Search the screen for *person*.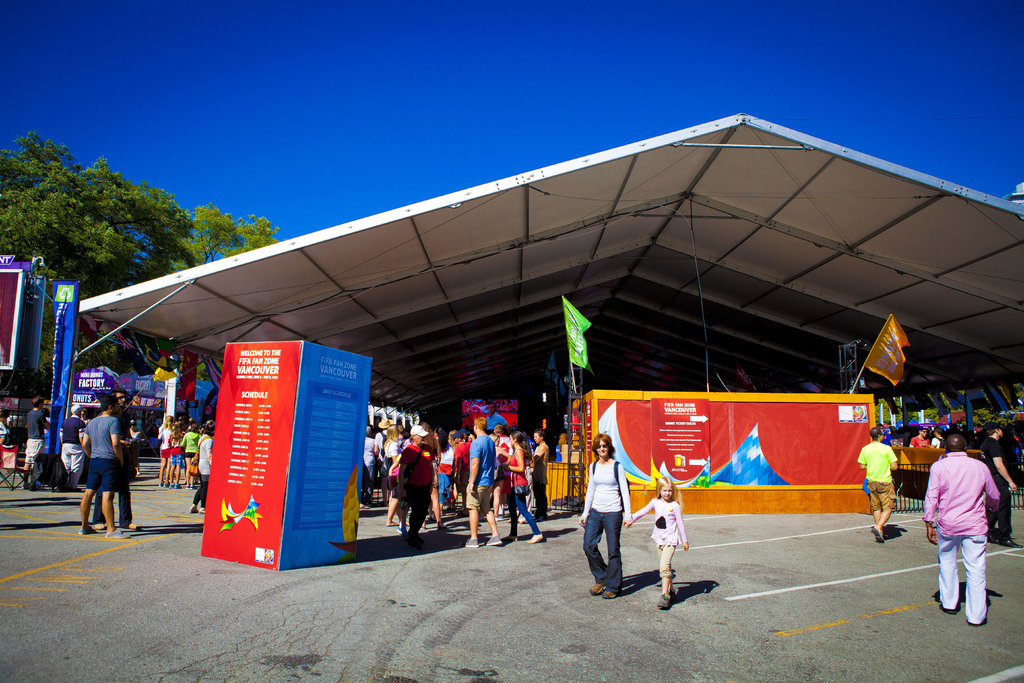
Found at box(507, 436, 552, 543).
